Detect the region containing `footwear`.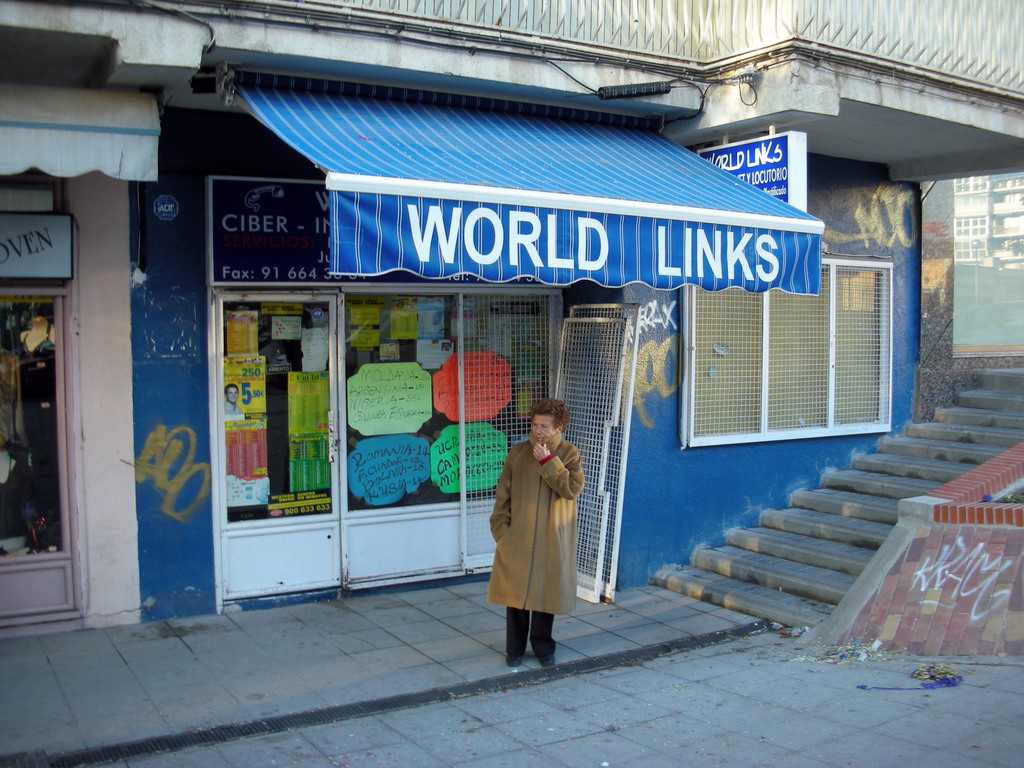
l=542, t=644, r=564, b=677.
